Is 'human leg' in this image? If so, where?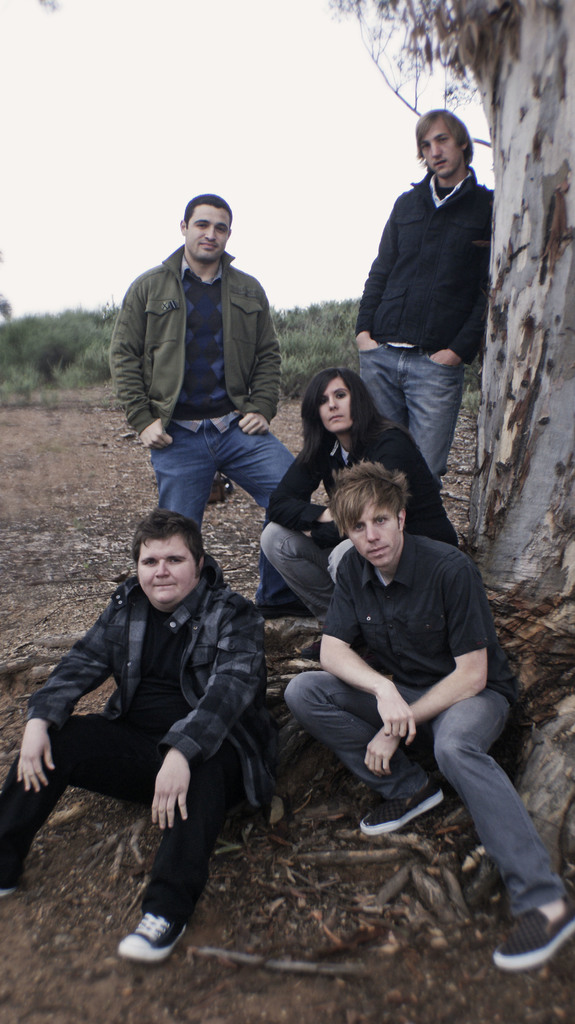
Yes, at region(348, 342, 393, 412).
